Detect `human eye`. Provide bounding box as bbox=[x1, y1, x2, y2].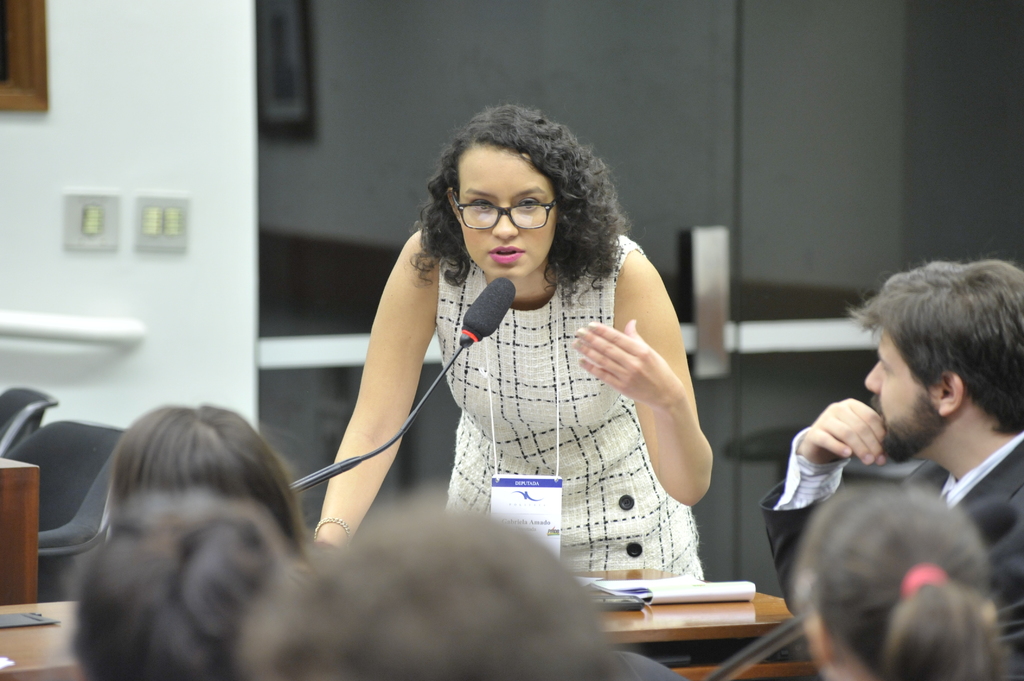
bbox=[877, 360, 894, 376].
